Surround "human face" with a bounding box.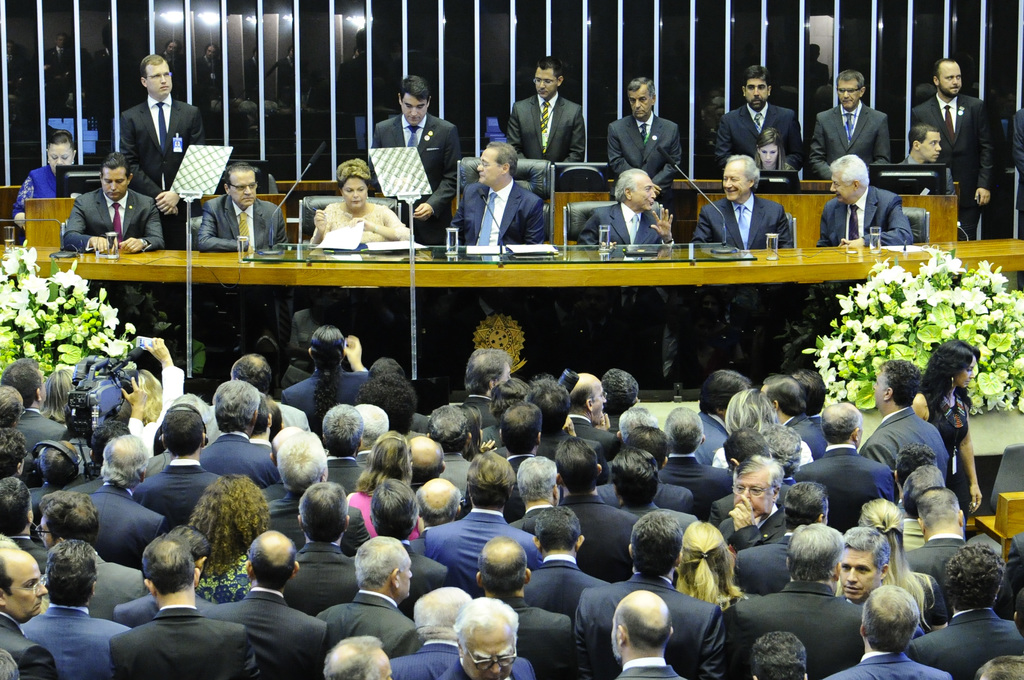
pyautogui.locateOnScreen(144, 61, 168, 99).
